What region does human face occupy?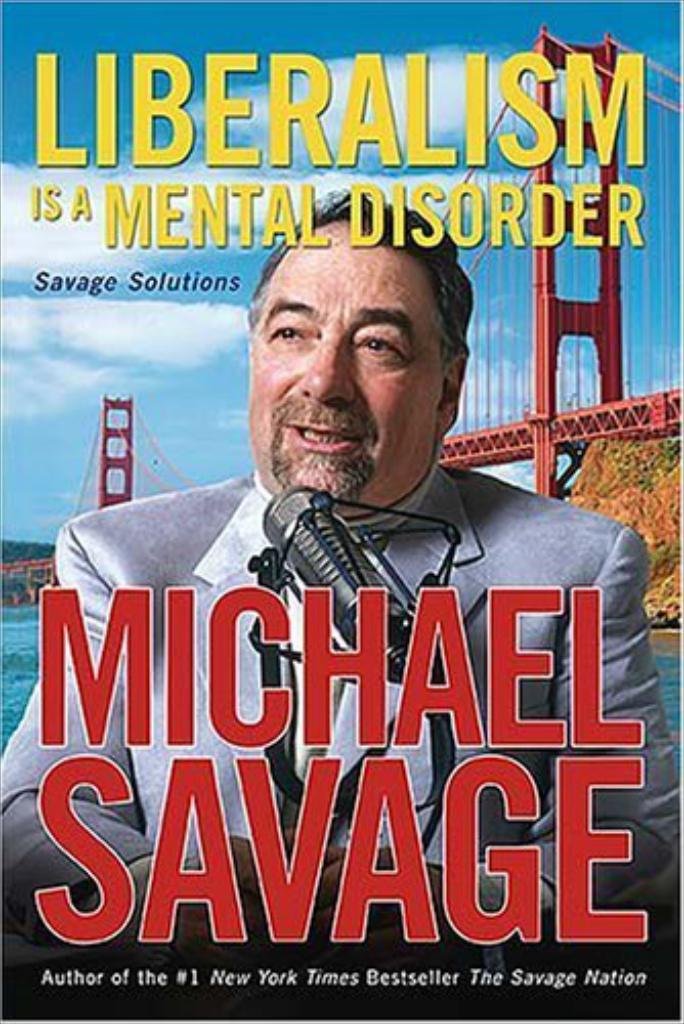
x1=250, y1=225, x2=444, y2=504.
